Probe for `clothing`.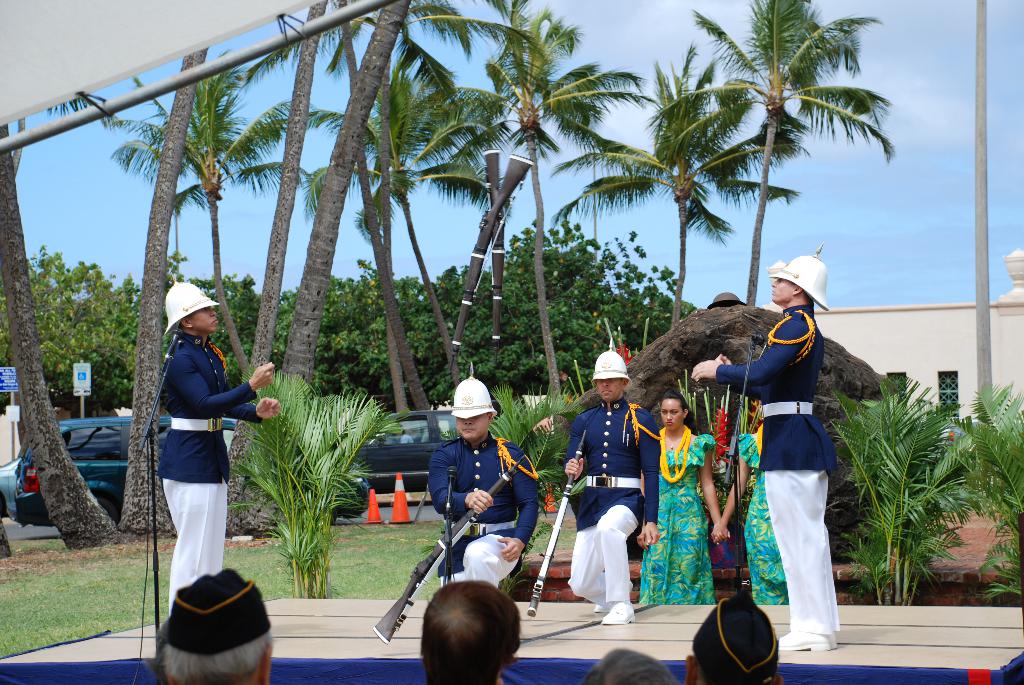
Probe result: crop(420, 418, 542, 597).
